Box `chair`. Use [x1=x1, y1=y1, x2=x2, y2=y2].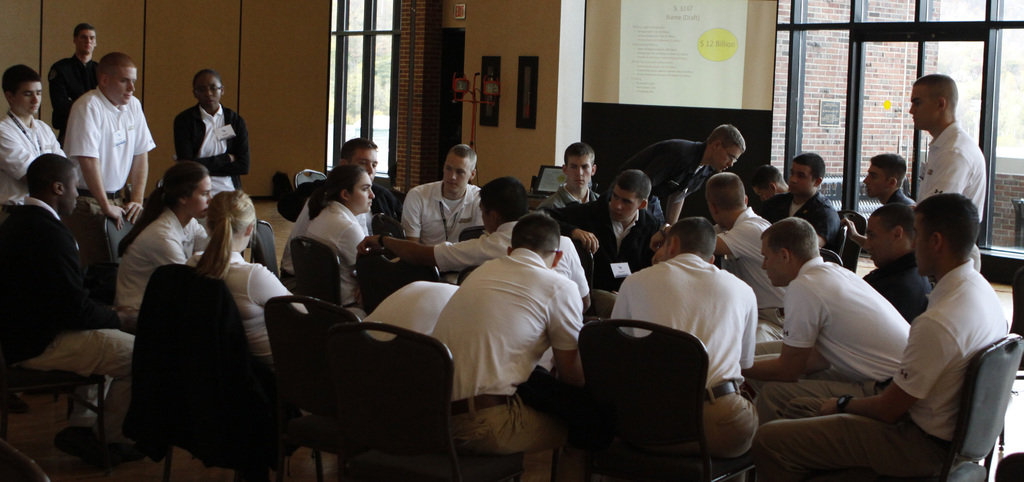
[x1=262, y1=297, x2=369, y2=481].
